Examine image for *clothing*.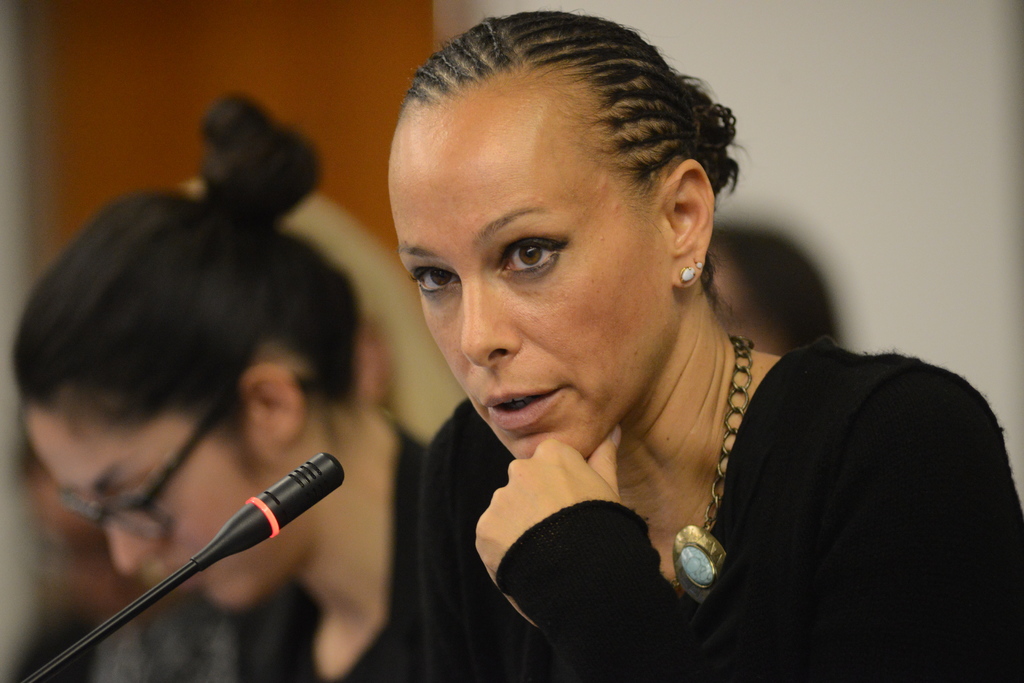
Examination result: 385:336:1023:682.
